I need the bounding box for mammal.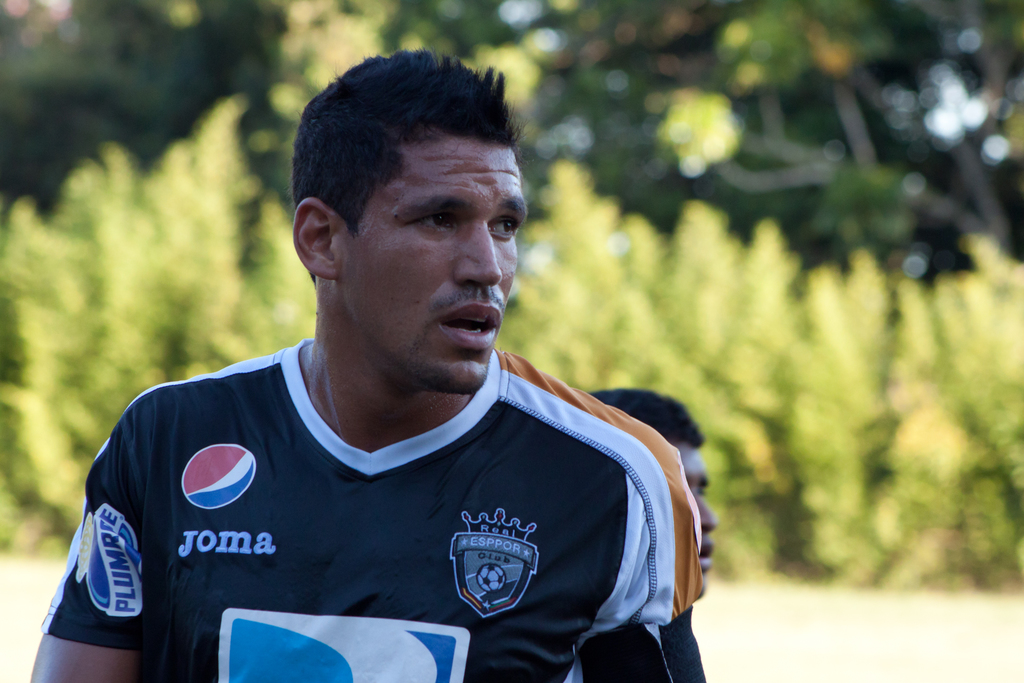
Here it is: select_region(591, 389, 719, 680).
